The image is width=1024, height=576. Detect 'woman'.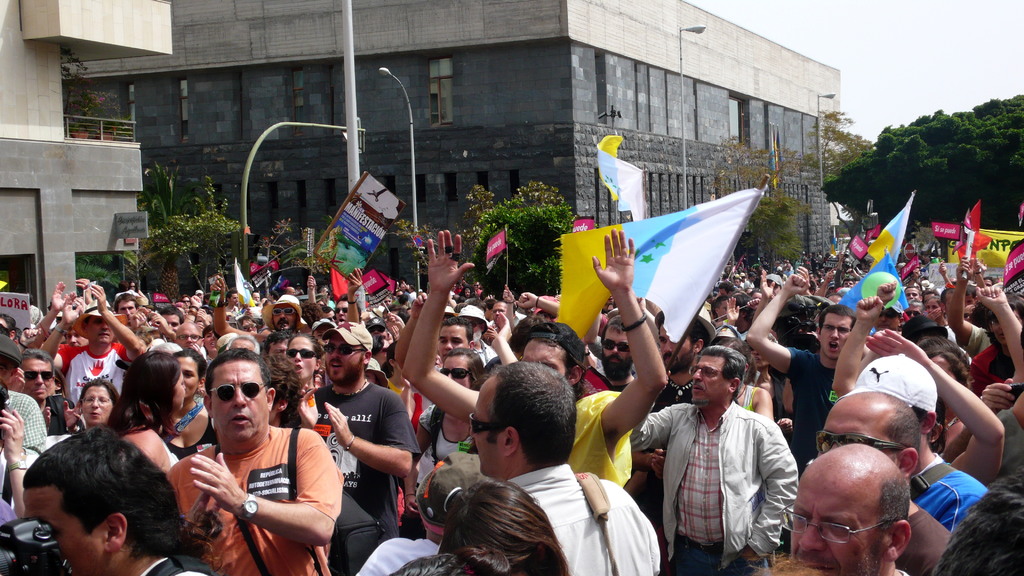
Detection: <bbox>161, 345, 223, 465</bbox>.
